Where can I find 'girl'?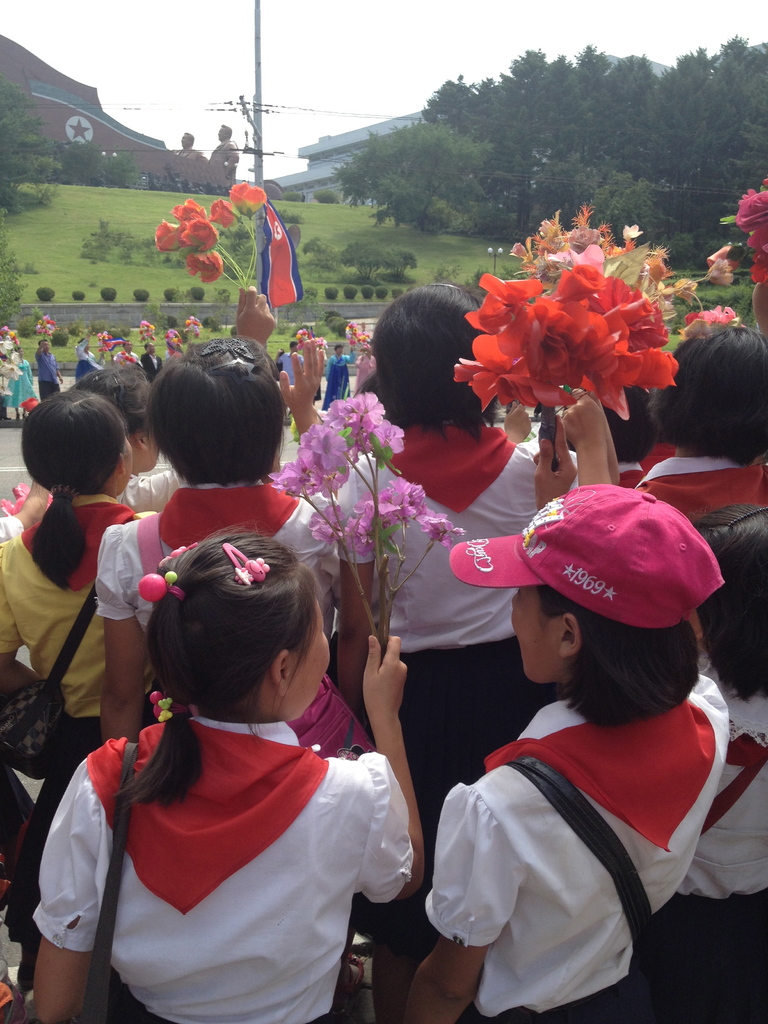
You can find it at [left=334, top=280, right=541, bottom=1023].
